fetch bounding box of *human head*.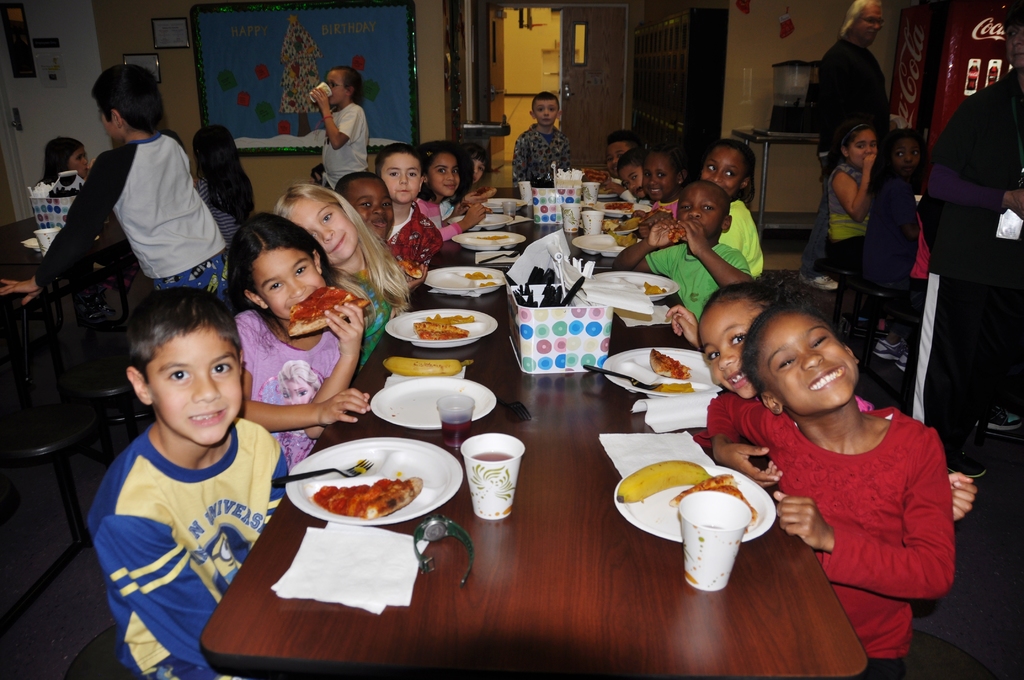
Bbox: locate(742, 303, 862, 416).
